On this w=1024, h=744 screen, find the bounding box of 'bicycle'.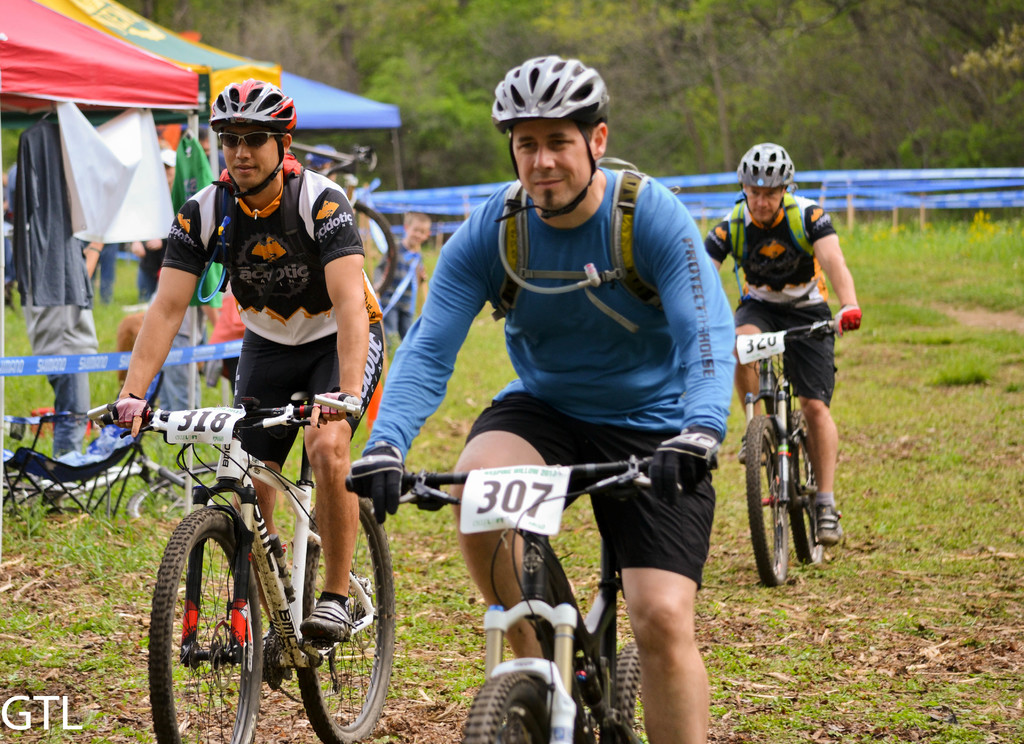
Bounding box: x1=81 y1=387 x2=397 y2=743.
